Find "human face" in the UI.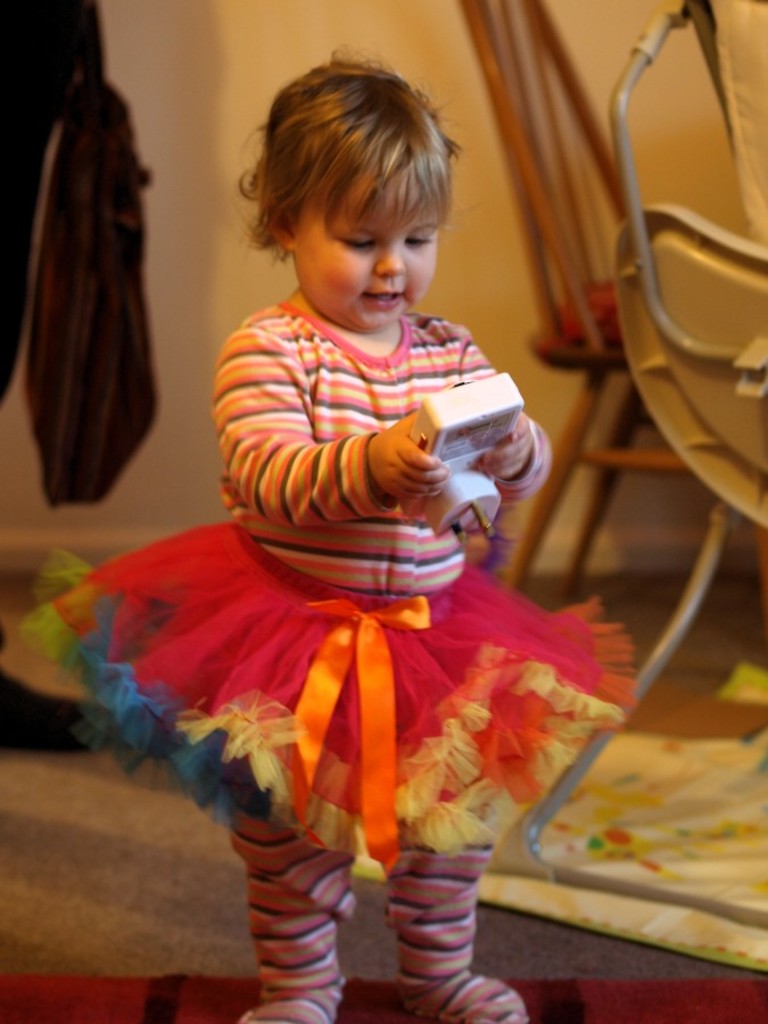
UI element at 294, 167, 440, 335.
